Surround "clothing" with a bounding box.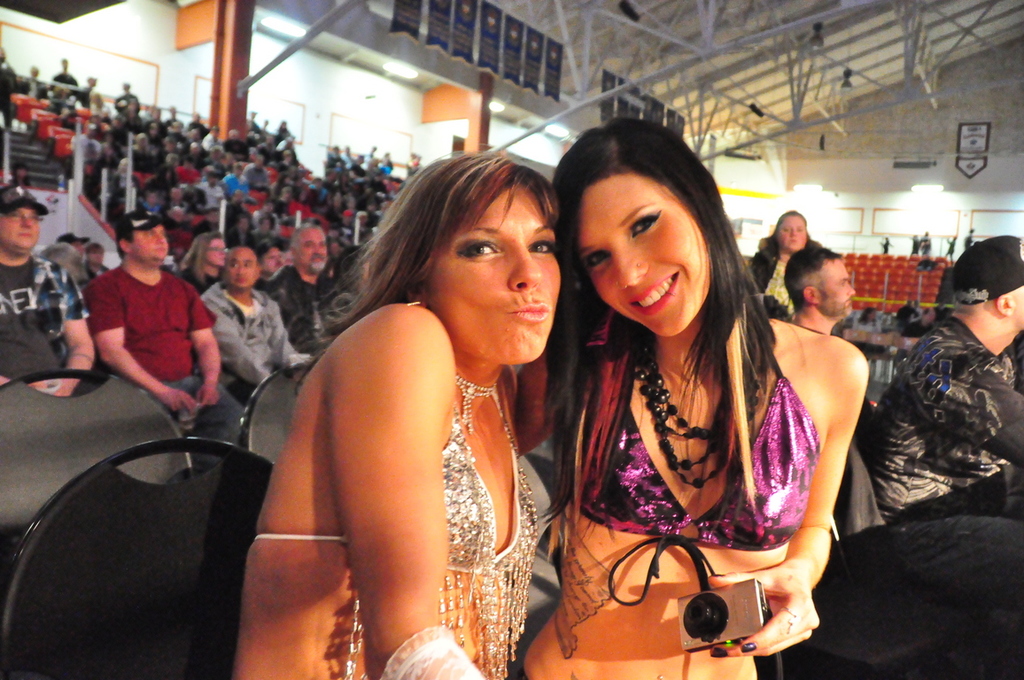
[left=180, top=266, right=220, bottom=292].
